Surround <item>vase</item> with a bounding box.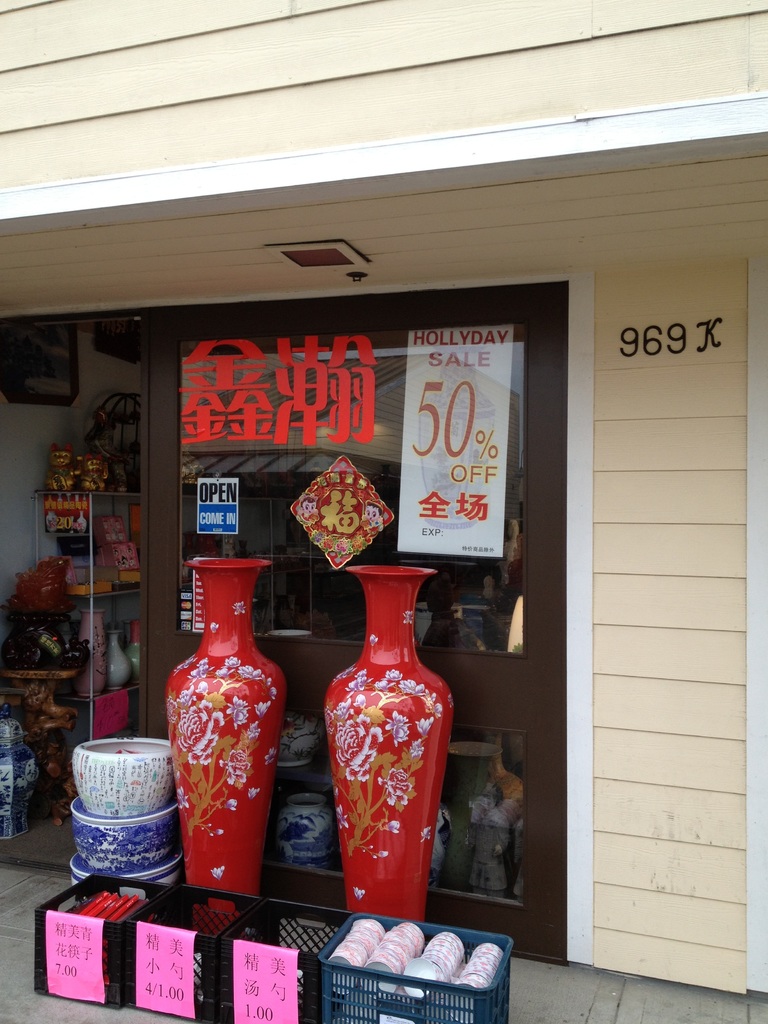
{"left": 104, "top": 623, "right": 128, "bottom": 693}.
